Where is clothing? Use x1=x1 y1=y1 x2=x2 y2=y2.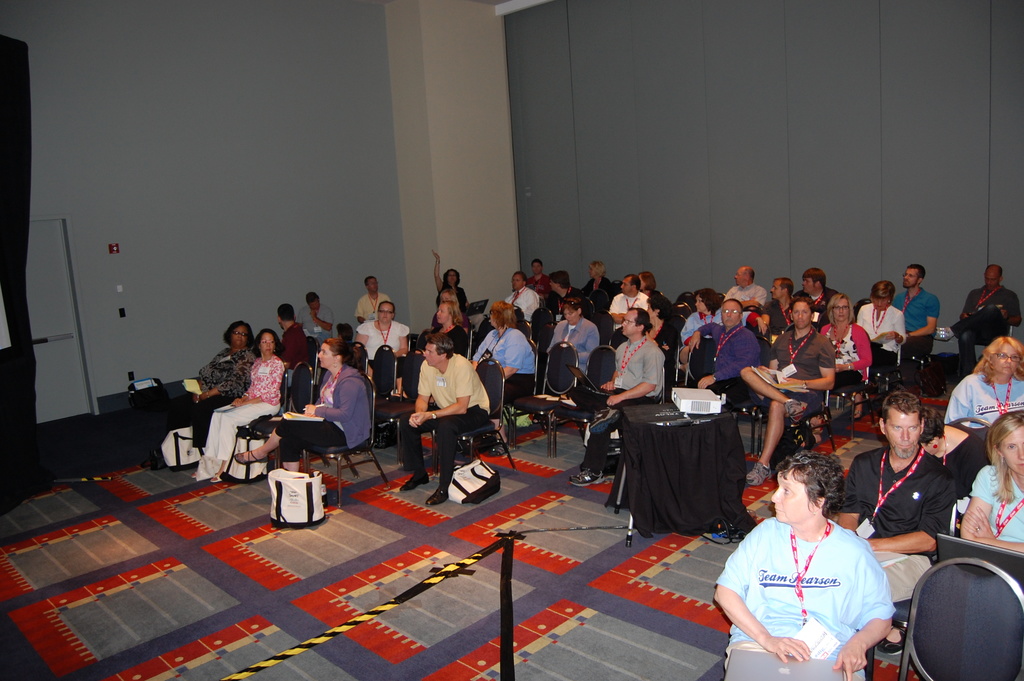
x1=397 y1=349 x2=493 y2=482.
